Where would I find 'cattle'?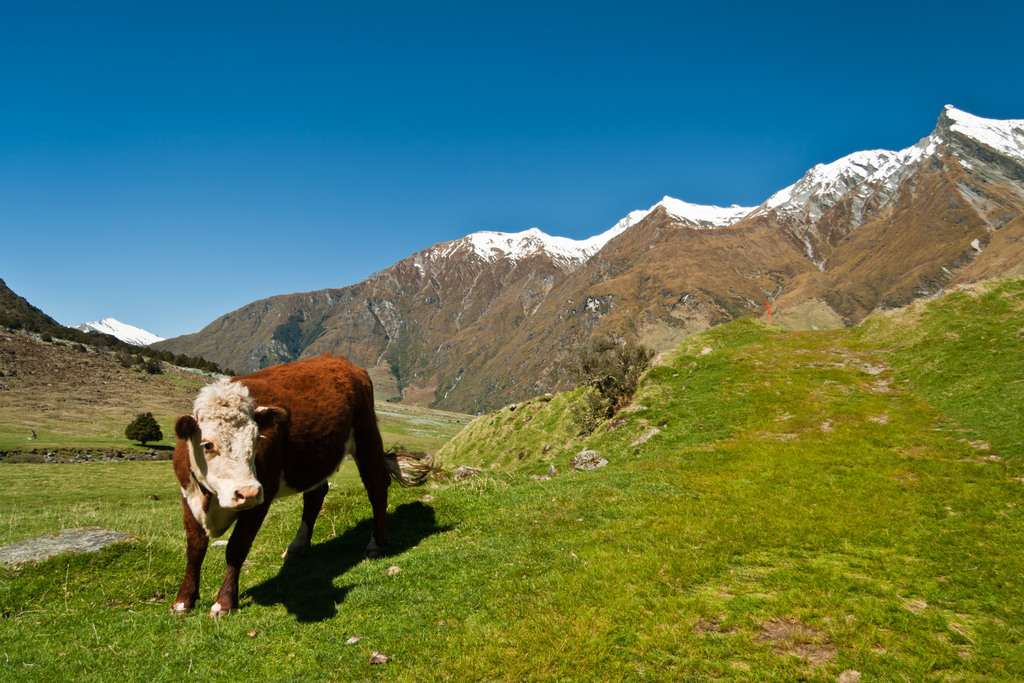
At (x1=146, y1=350, x2=378, y2=618).
